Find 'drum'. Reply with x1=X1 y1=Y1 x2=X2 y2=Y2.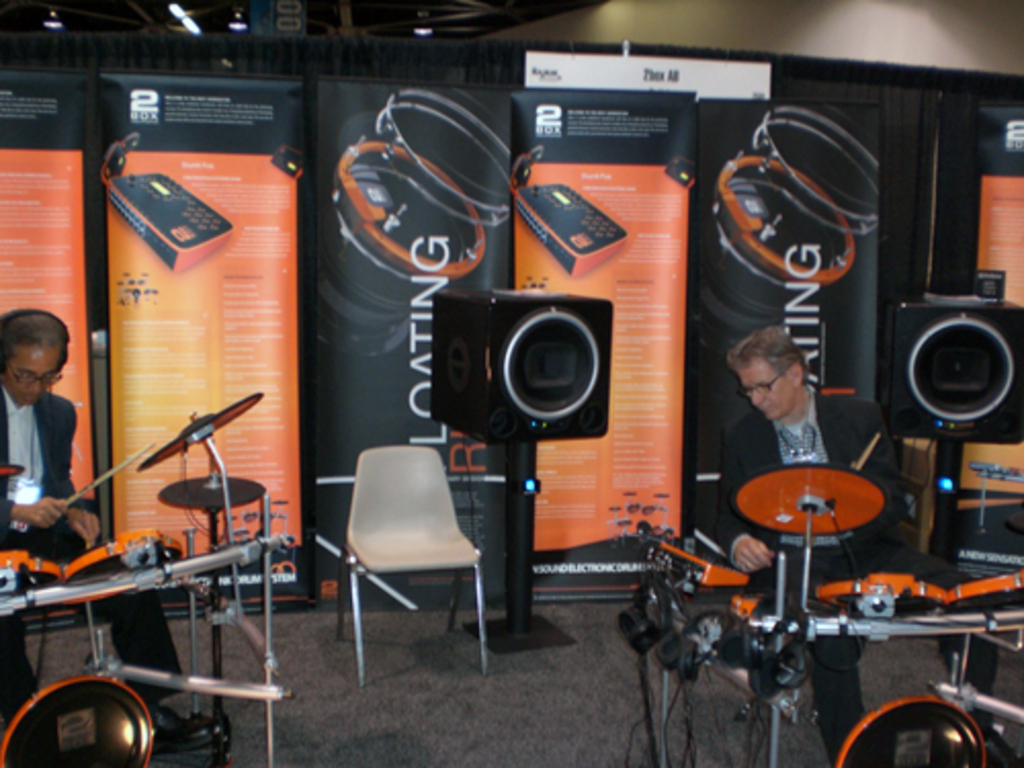
x1=717 y1=434 x2=905 y2=573.
